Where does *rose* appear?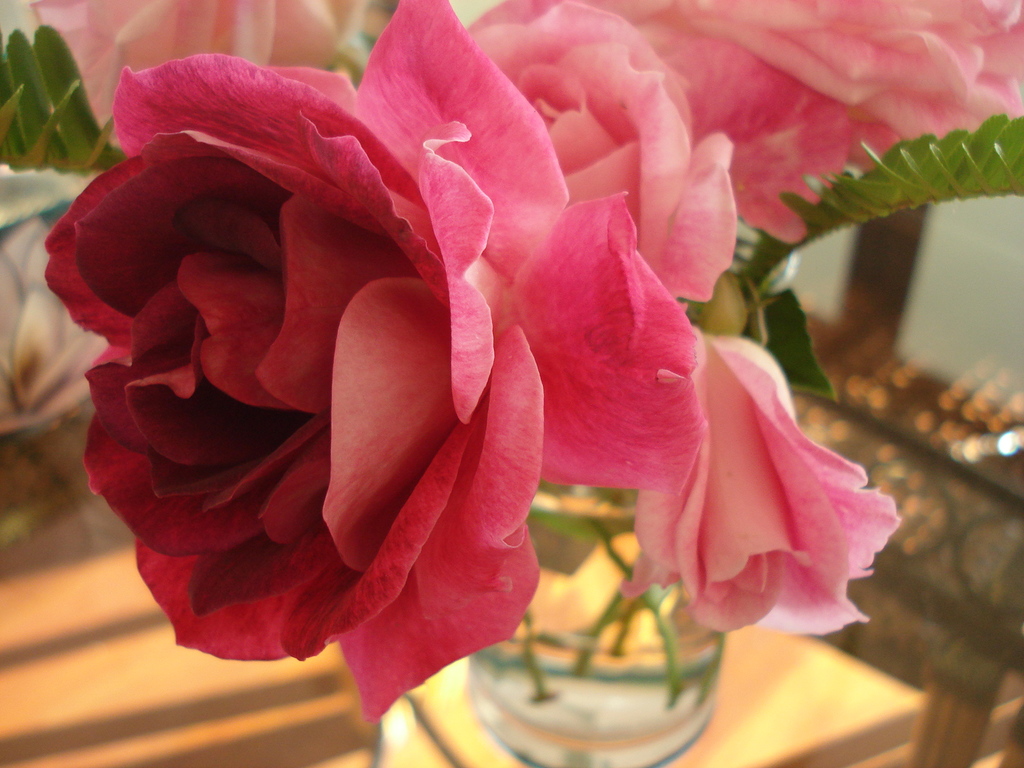
Appears at select_region(668, 0, 1023, 140).
